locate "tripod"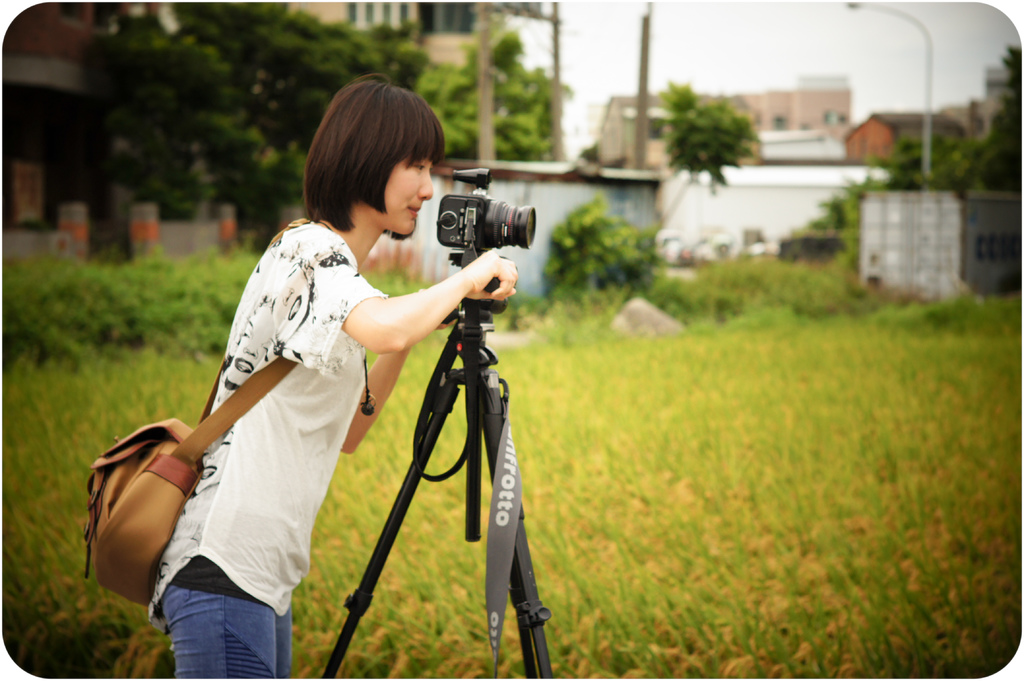
bbox(321, 248, 553, 680)
